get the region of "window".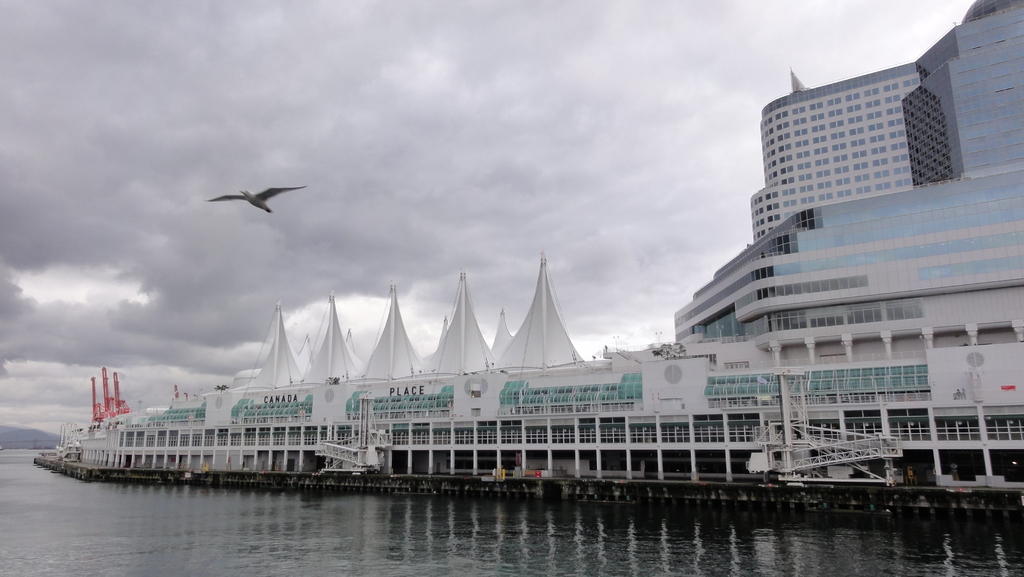
l=874, t=170, r=891, b=177.
